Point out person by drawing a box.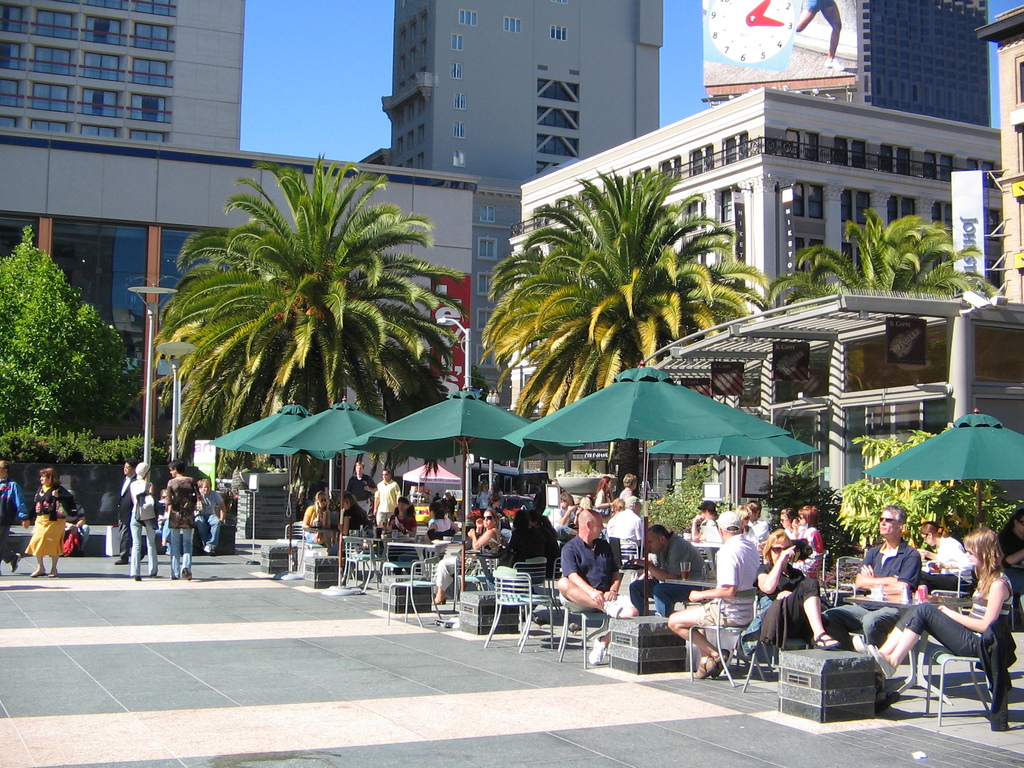
{"left": 300, "top": 482, "right": 331, "bottom": 524}.
